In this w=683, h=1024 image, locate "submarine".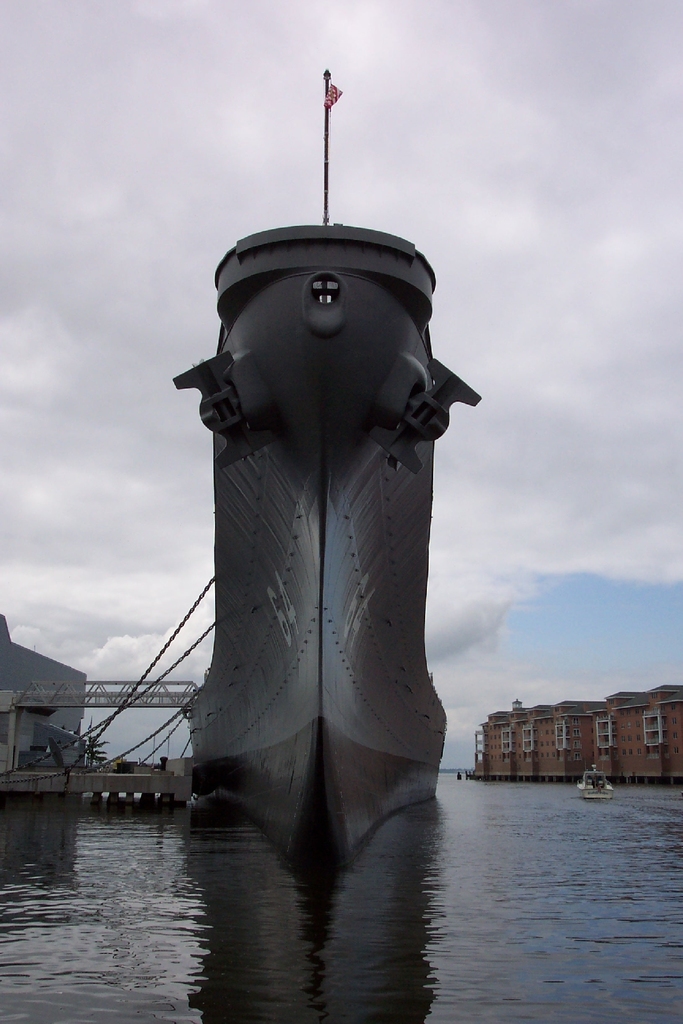
Bounding box: [169, 66, 481, 863].
